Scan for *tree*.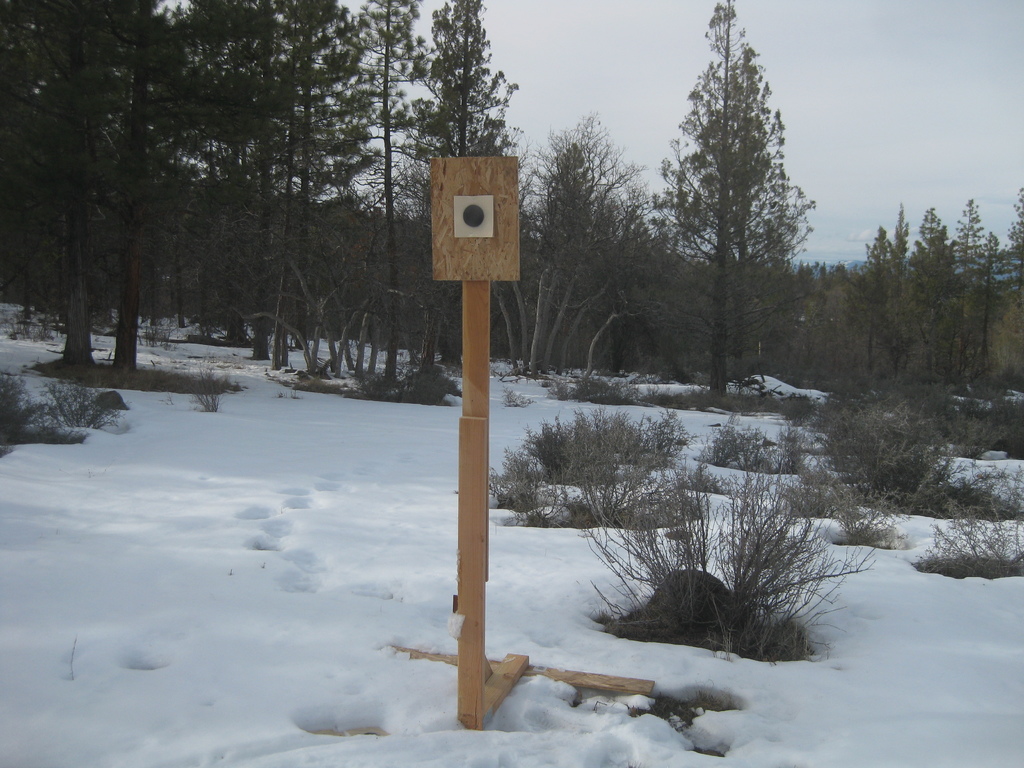
Scan result: <region>0, 0, 248, 387</region>.
